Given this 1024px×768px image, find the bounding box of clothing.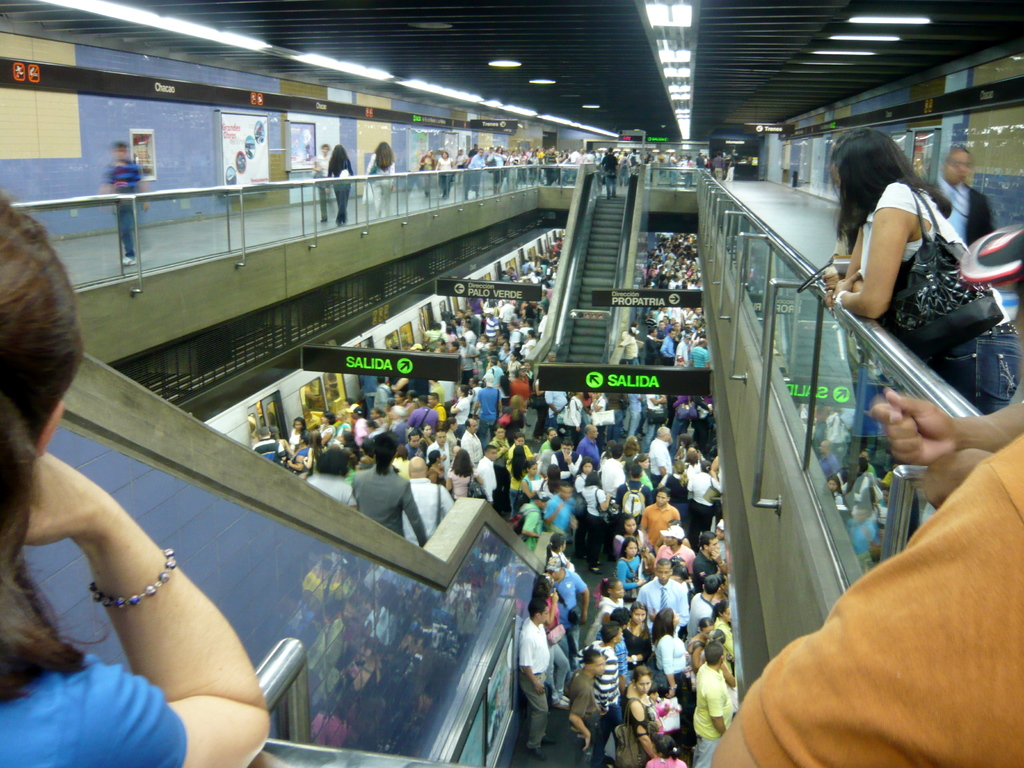
(left=365, top=156, right=394, bottom=217).
